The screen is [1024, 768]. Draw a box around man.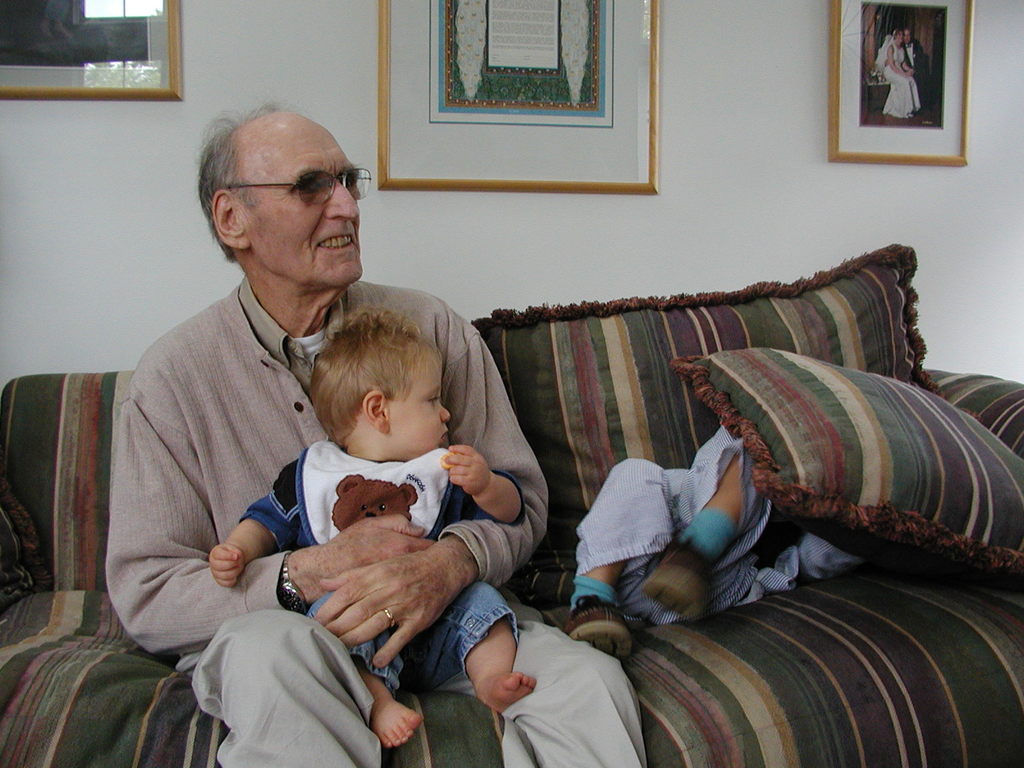
[left=109, top=151, right=584, bottom=748].
